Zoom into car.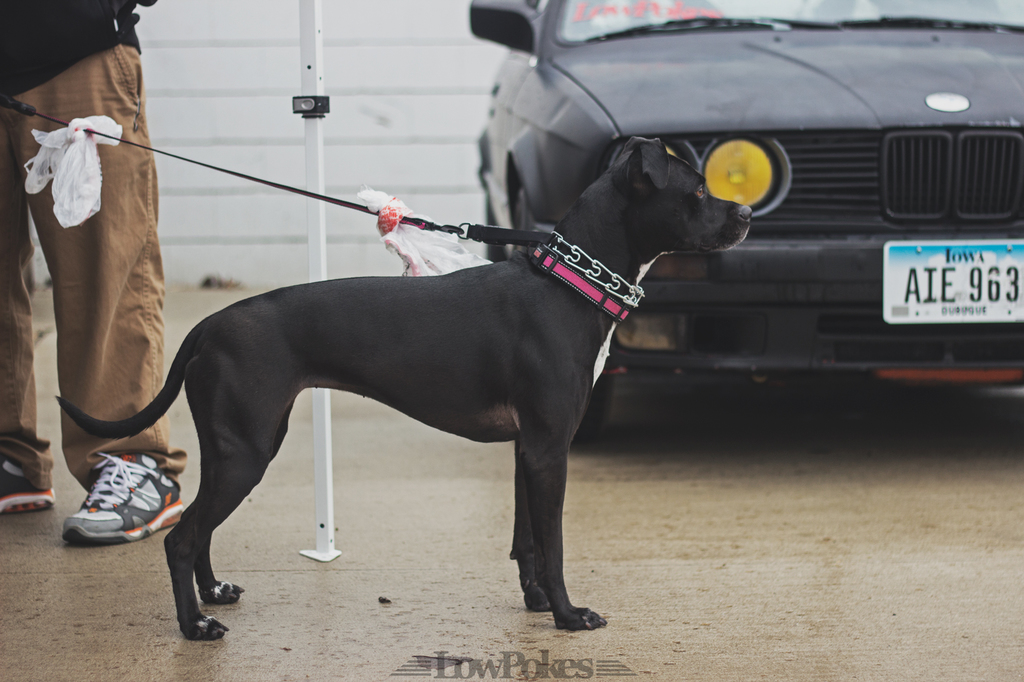
Zoom target: box=[466, 0, 1023, 431].
